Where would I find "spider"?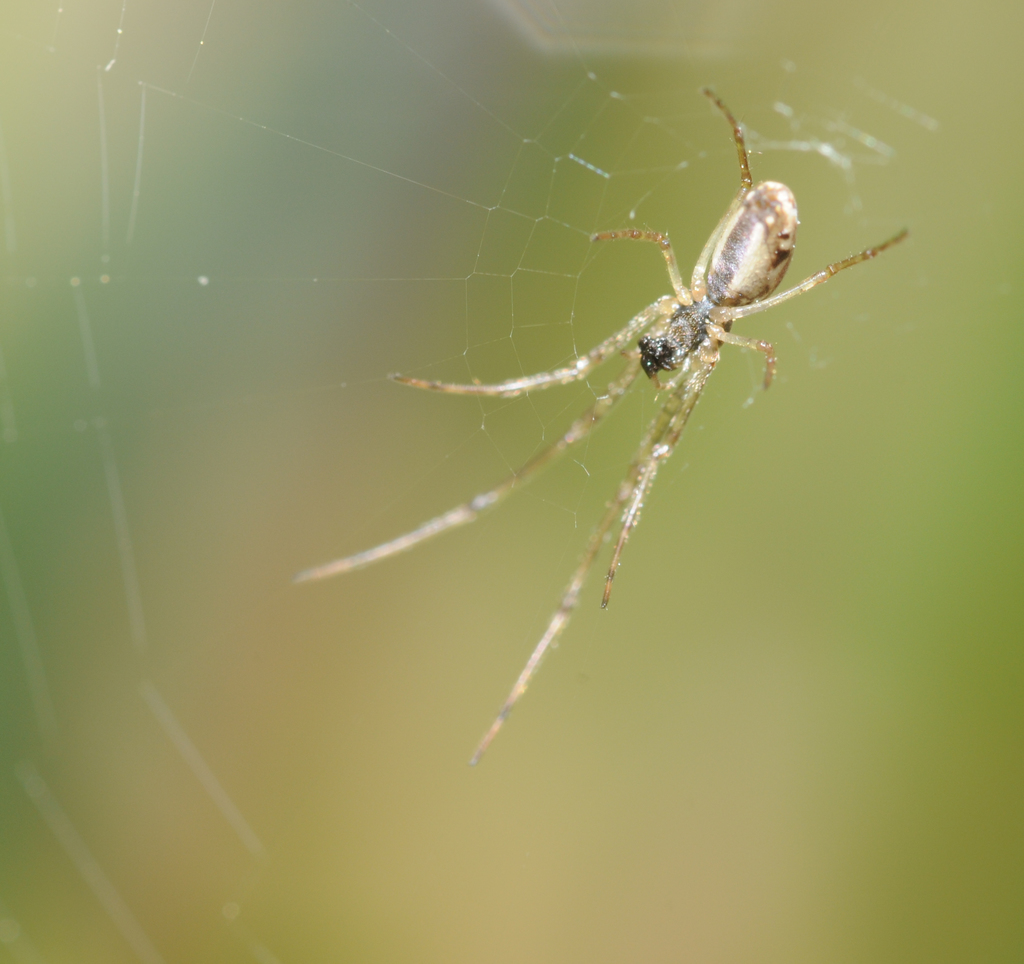
At bbox(287, 78, 915, 765).
